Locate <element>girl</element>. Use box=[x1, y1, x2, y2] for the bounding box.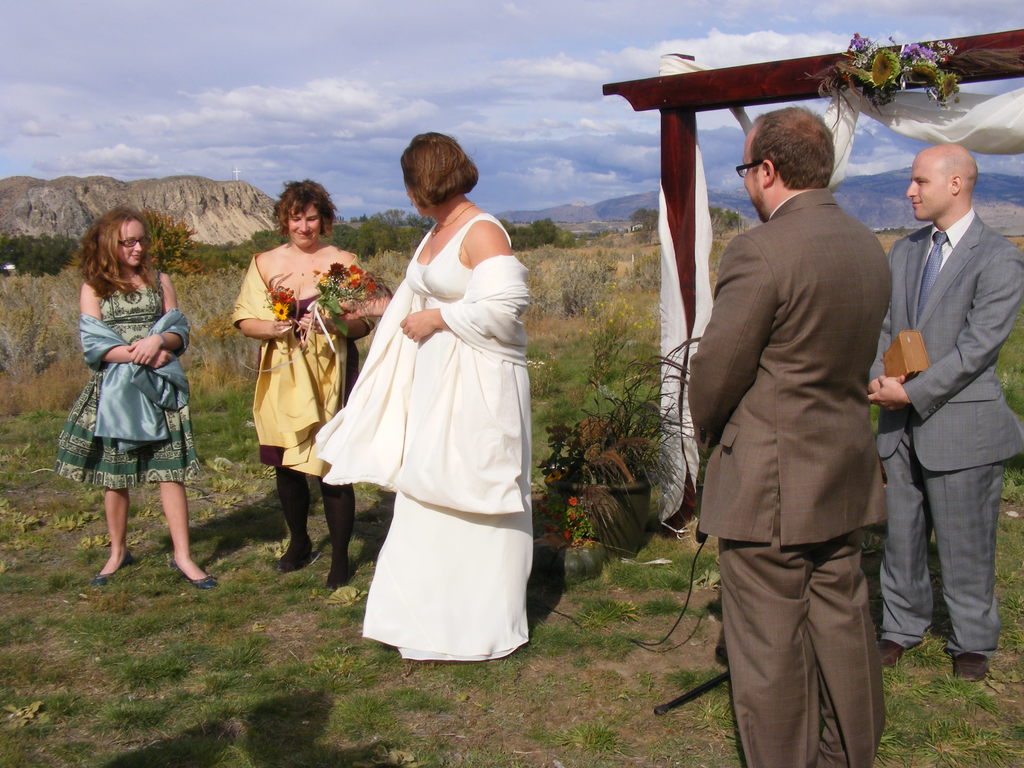
box=[50, 207, 221, 590].
